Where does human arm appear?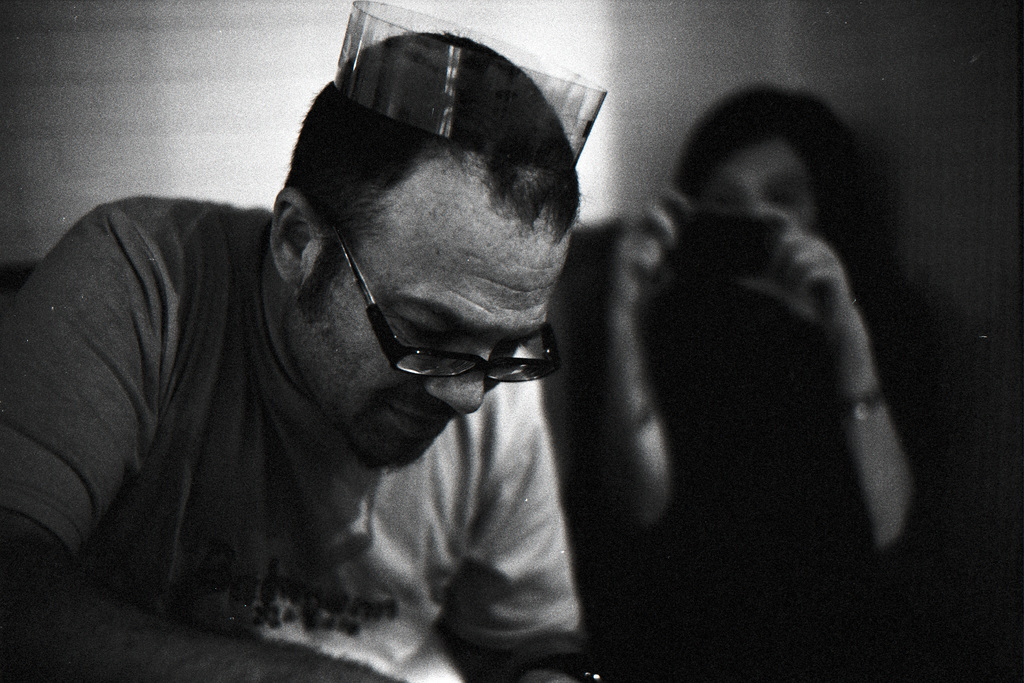
Appears at bbox=(451, 399, 593, 682).
